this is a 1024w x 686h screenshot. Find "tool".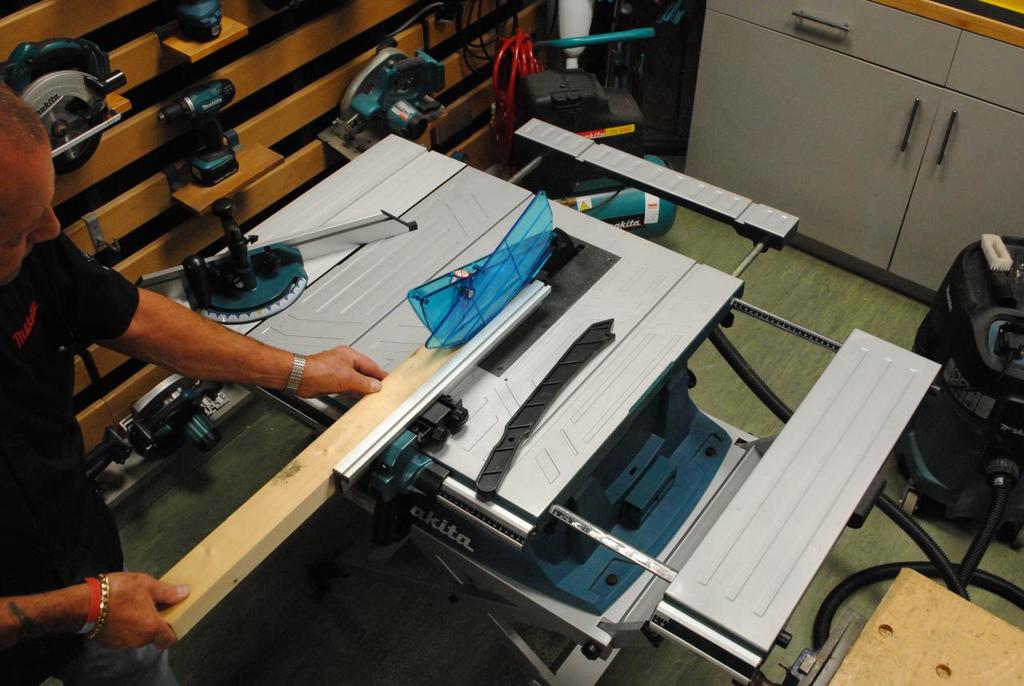
Bounding box: x1=324, y1=0, x2=547, y2=147.
